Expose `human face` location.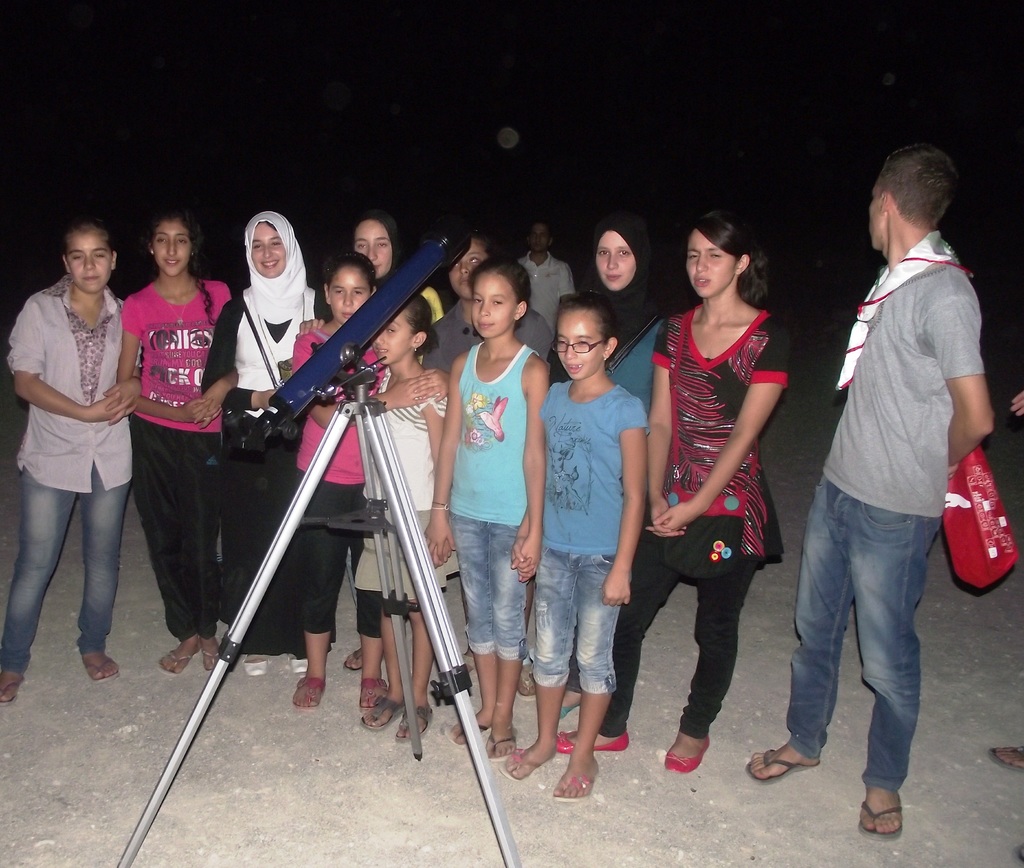
Exposed at [x1=556, y1=312, x2=602, y2=381].
